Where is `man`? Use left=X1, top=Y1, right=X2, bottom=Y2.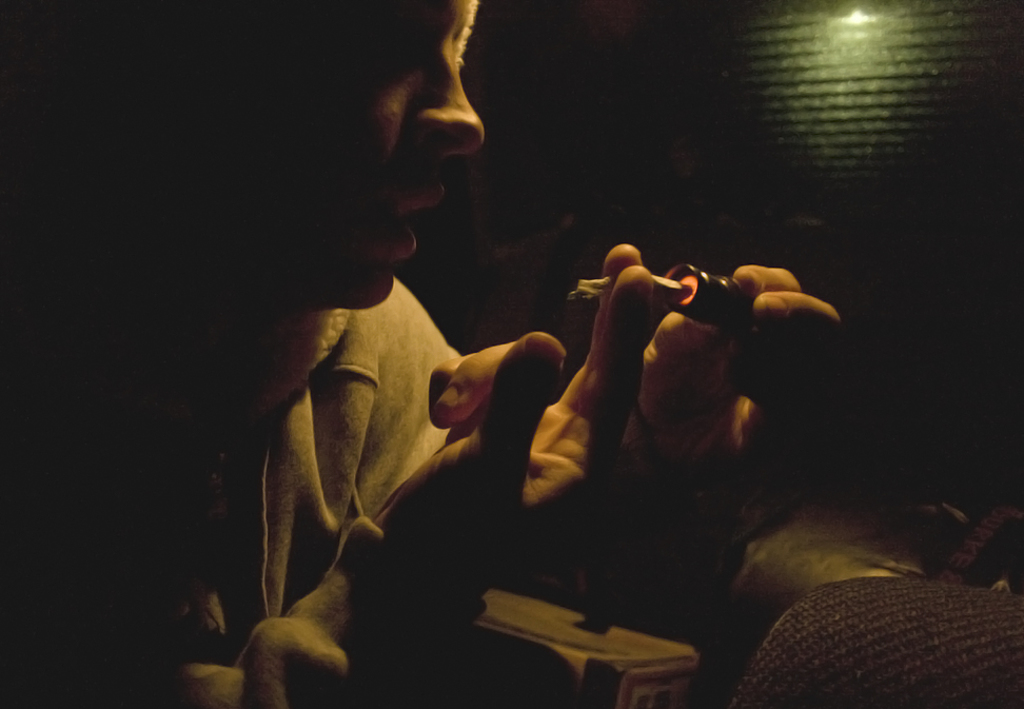
left=0, top=0, right=841, bottom=708.
